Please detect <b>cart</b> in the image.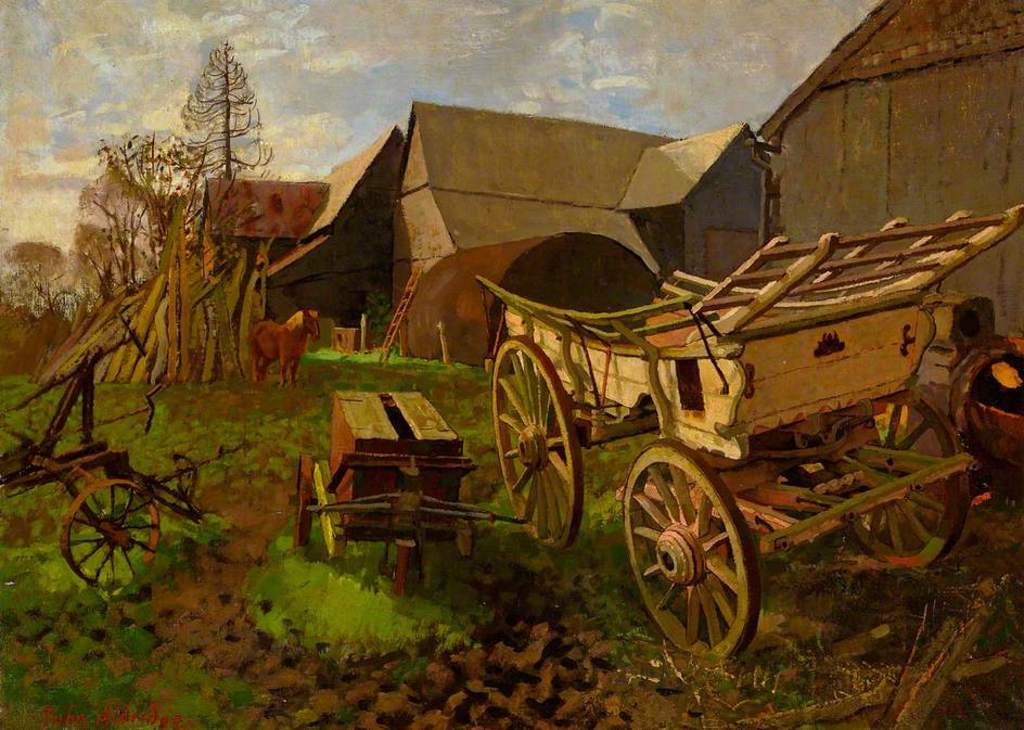
bbox(293, 450, 525, 598).
